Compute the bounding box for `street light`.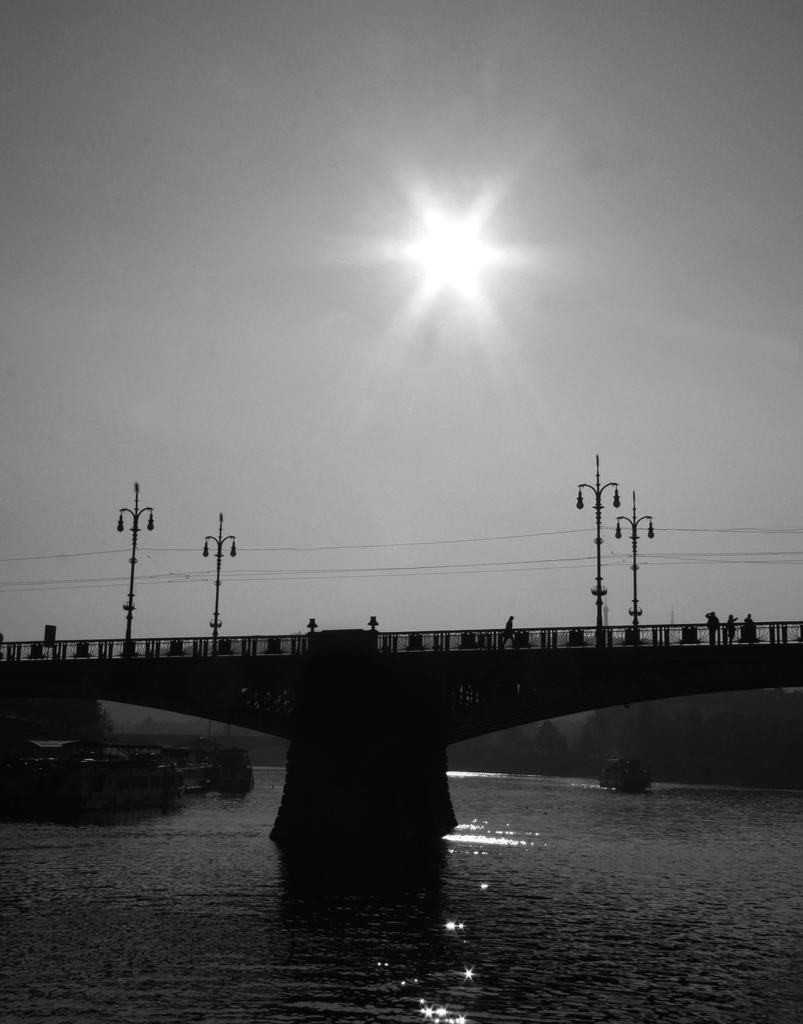
region(572, 452, 622, 653).
